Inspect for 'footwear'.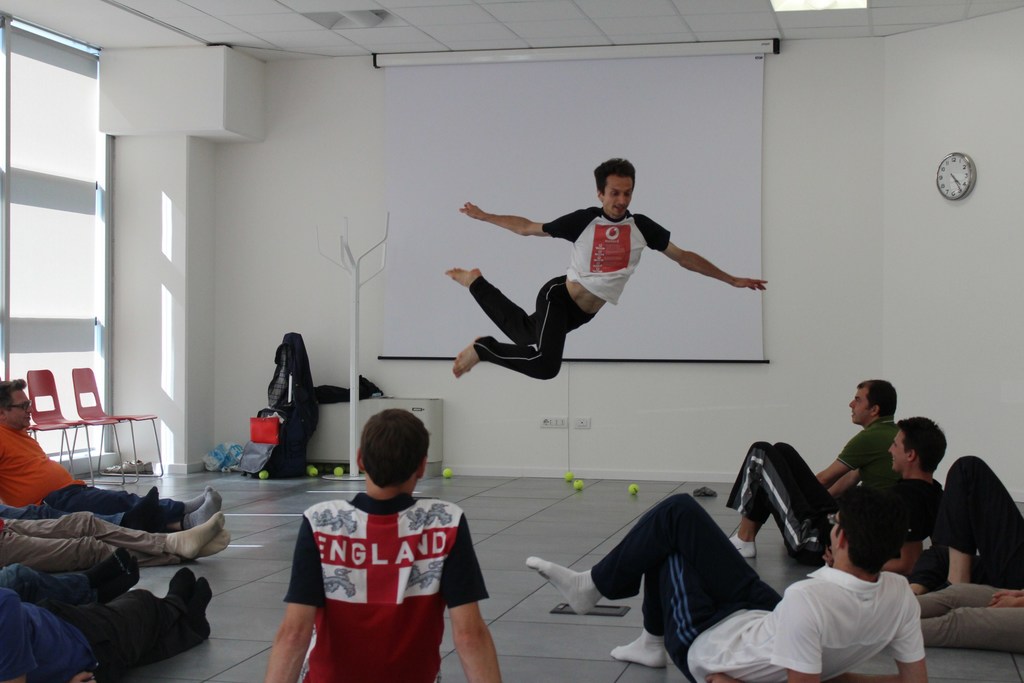
Inspection: (104, 461, 136, 473).
